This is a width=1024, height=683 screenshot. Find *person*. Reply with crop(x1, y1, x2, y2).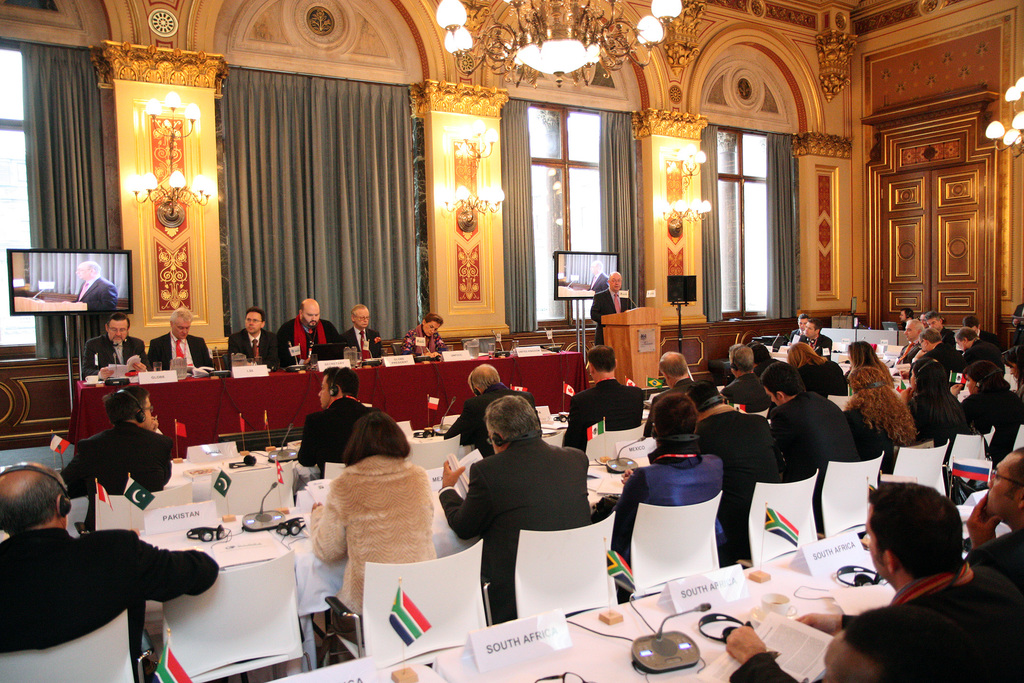
crop(308, 409, 435, 638).
